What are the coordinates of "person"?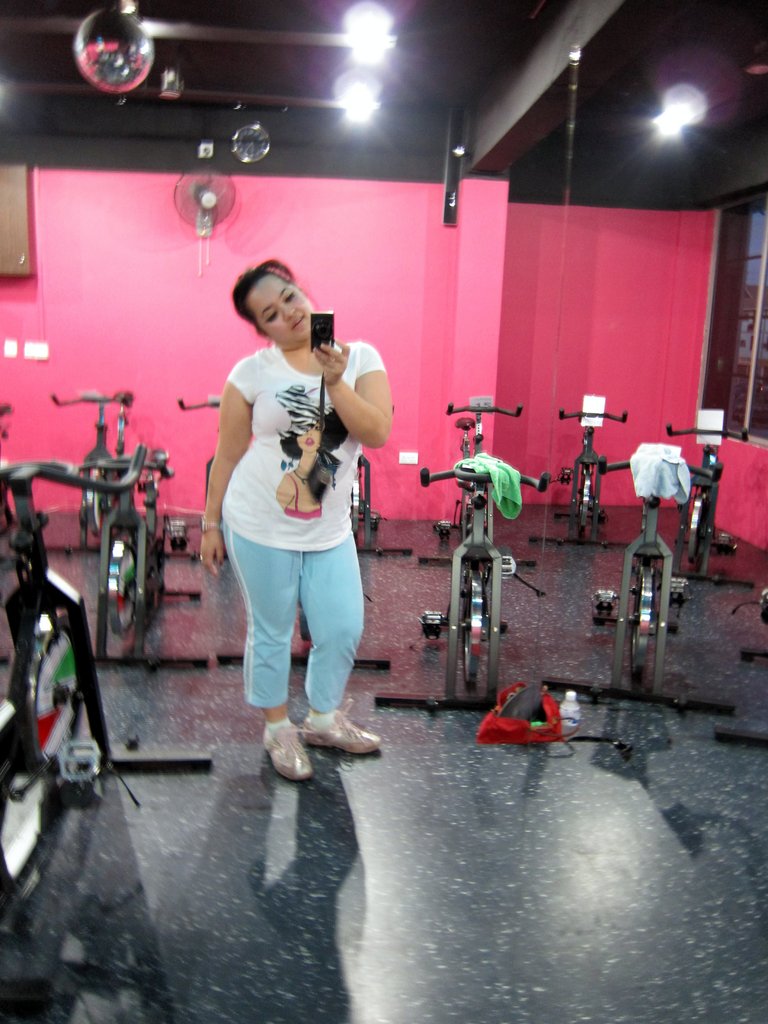
{"left": 220, "top": 261, "right": 387, "bottom": 775}.
